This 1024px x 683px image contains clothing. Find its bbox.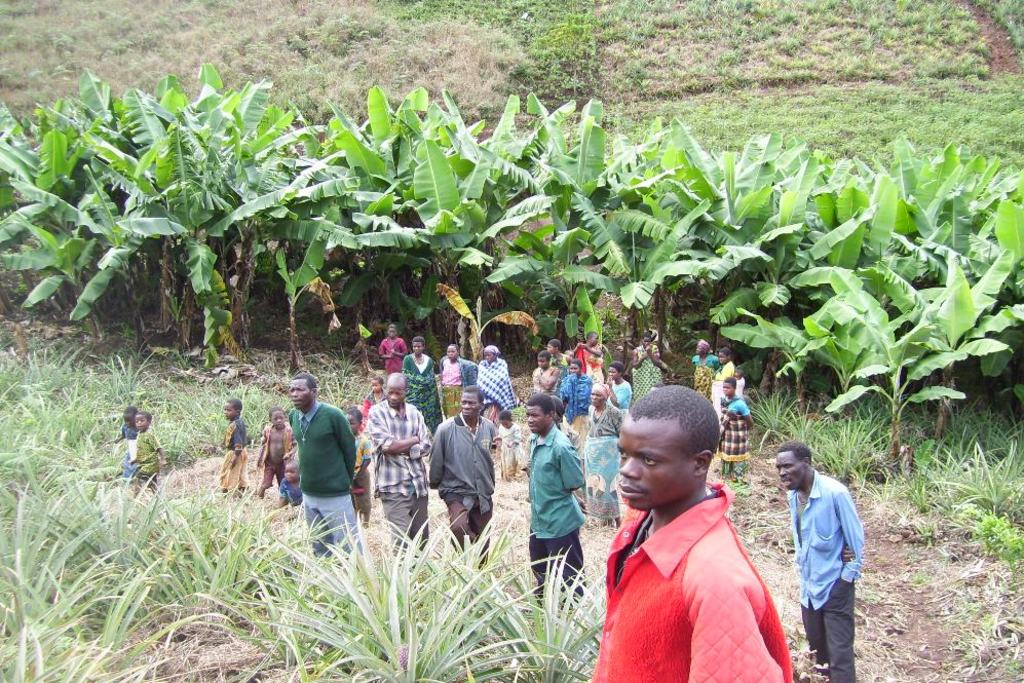
x1=376, y1=335, x2=407, y2=370.
